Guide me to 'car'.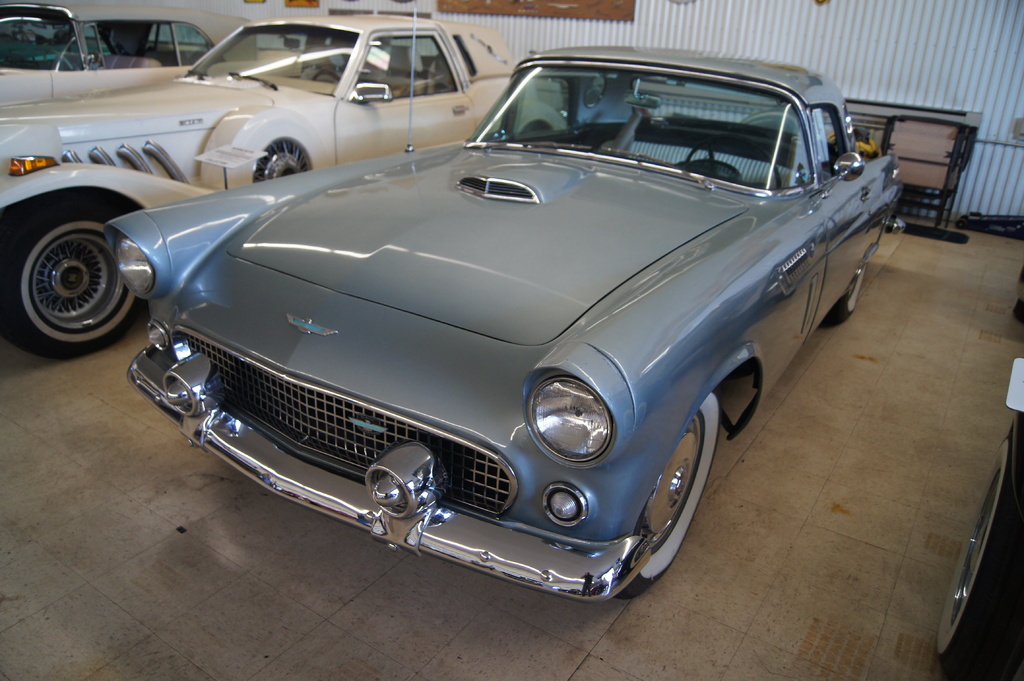
Guidance: (x1=76, y1=68, x2=895, y2=609).
